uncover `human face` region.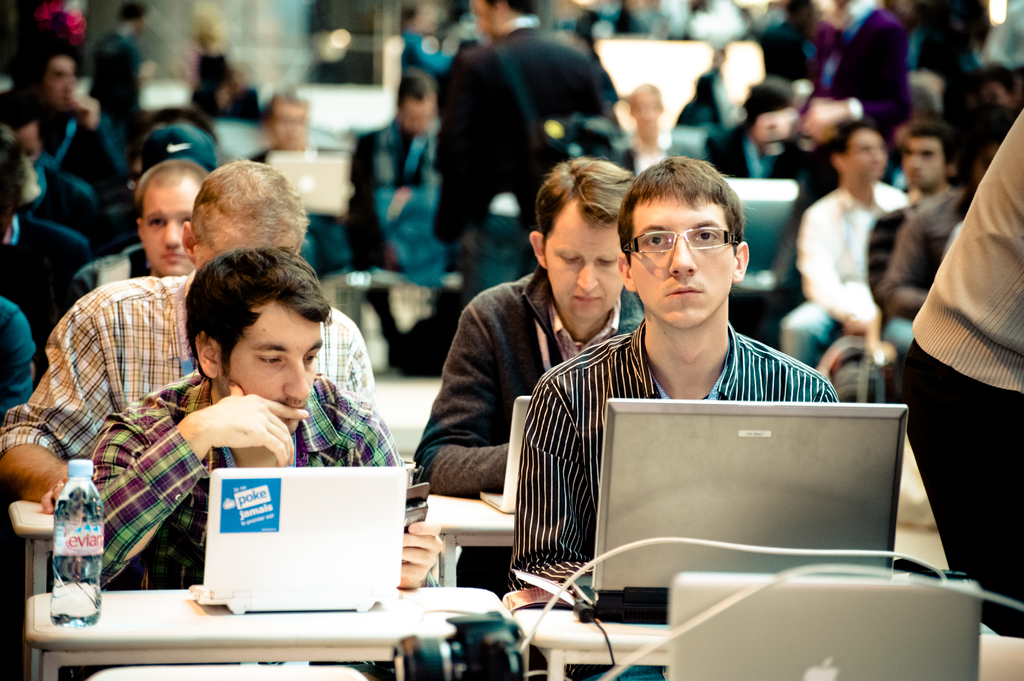
Uncovered: box=[538, 208, 627, 317].
